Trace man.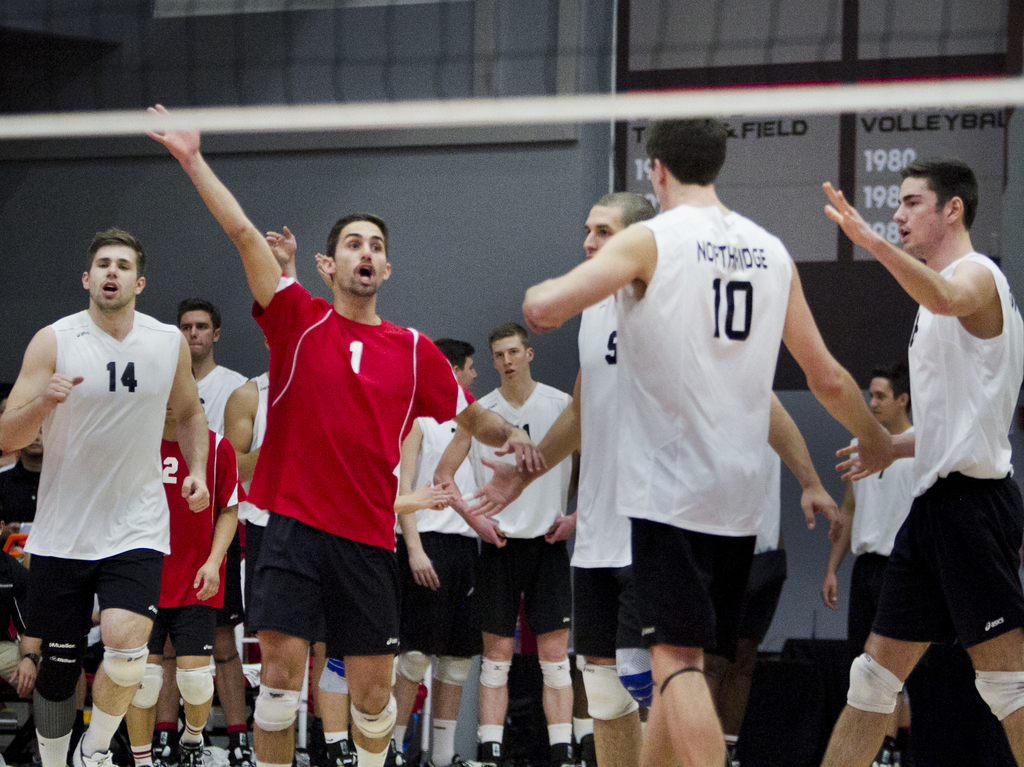
Traced to [0,423,48,766].
